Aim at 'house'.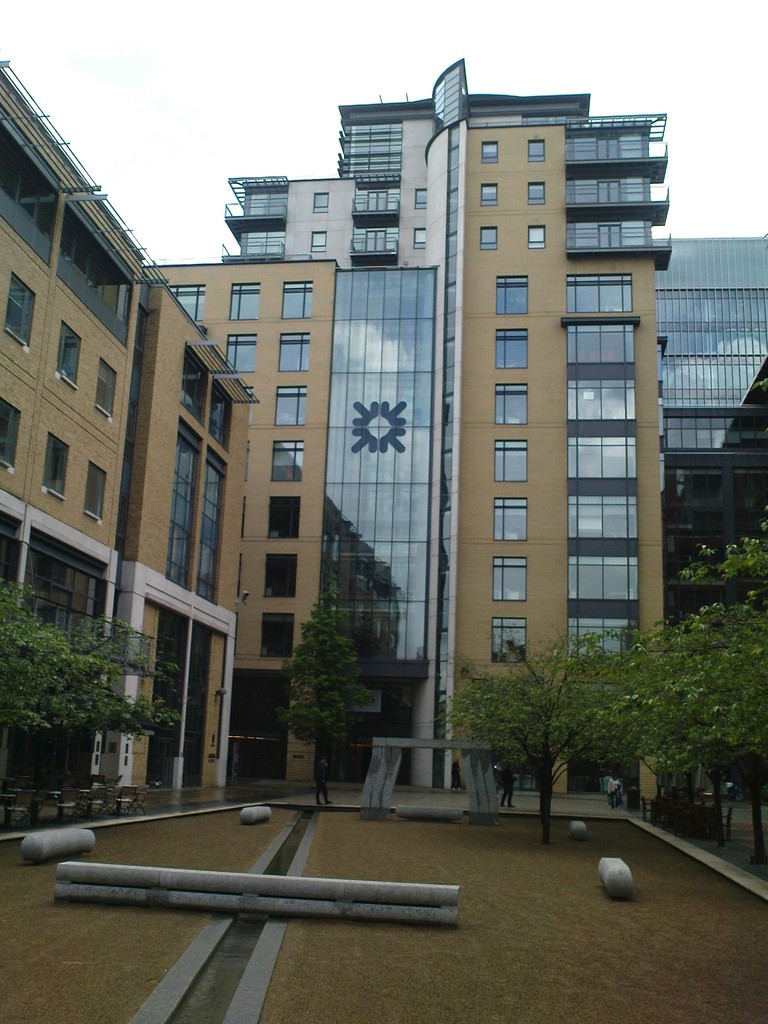
Aimed at Rect(0, 59, 252, 788).
